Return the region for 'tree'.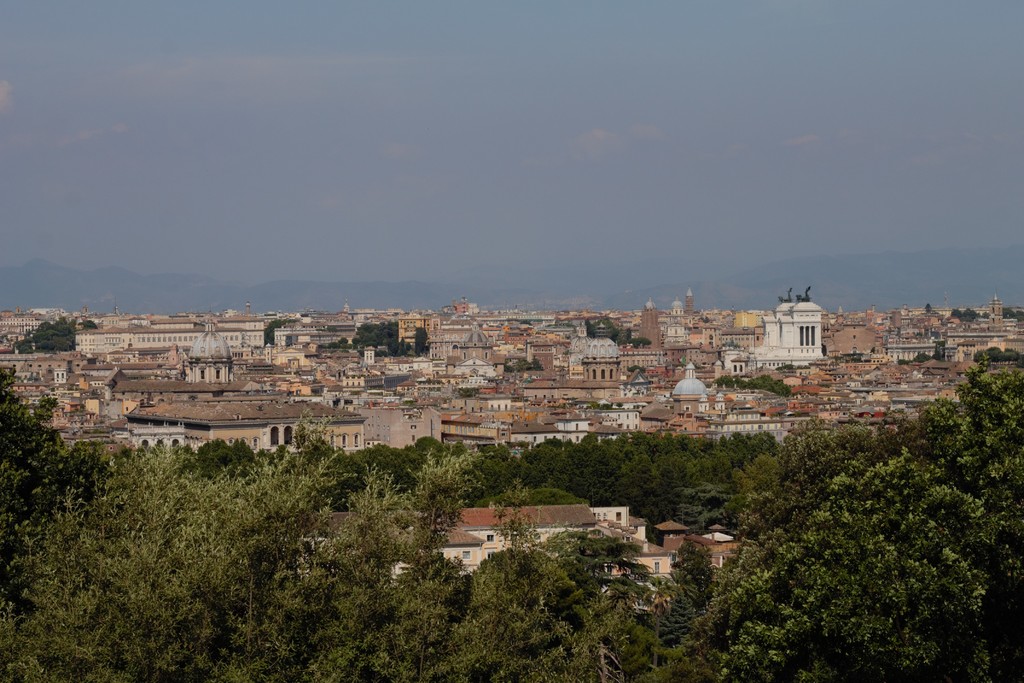
locate(266, 318, 296, 345).
